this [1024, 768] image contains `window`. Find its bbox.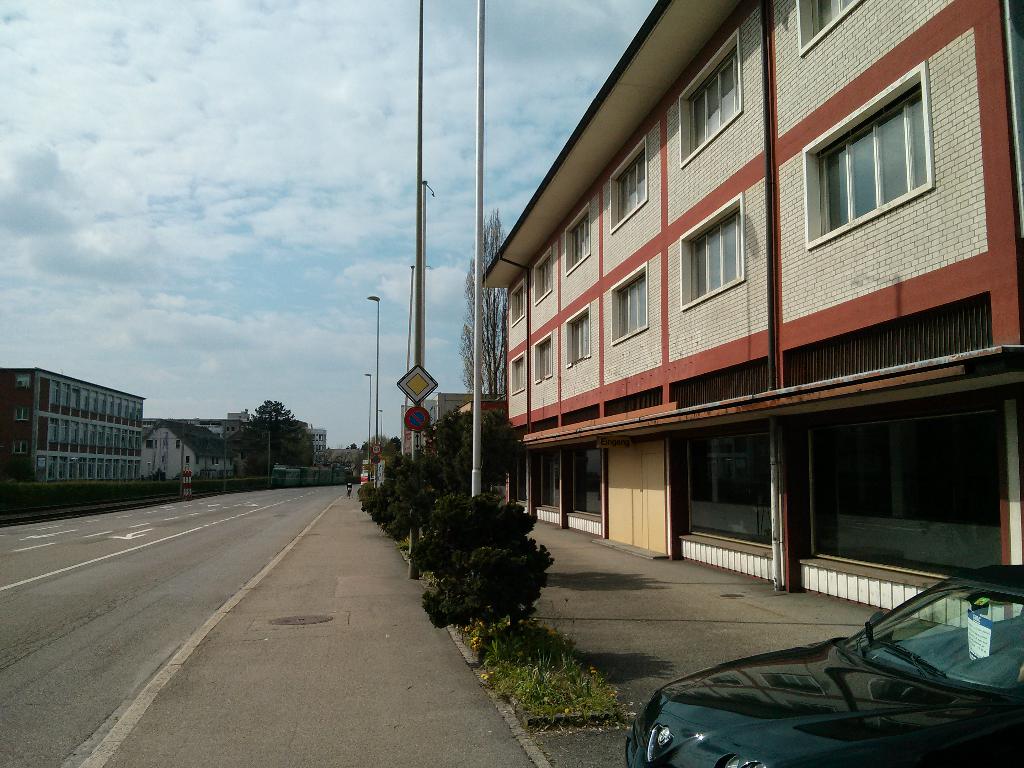
[688,207,742,303].
